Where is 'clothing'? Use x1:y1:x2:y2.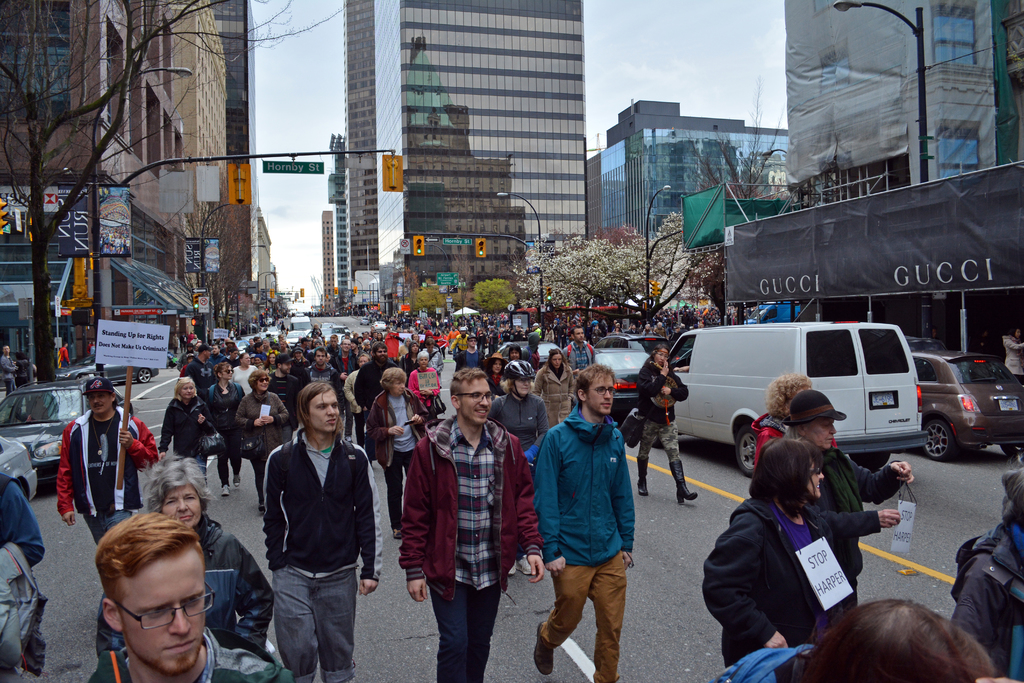
566:341:598:381.
